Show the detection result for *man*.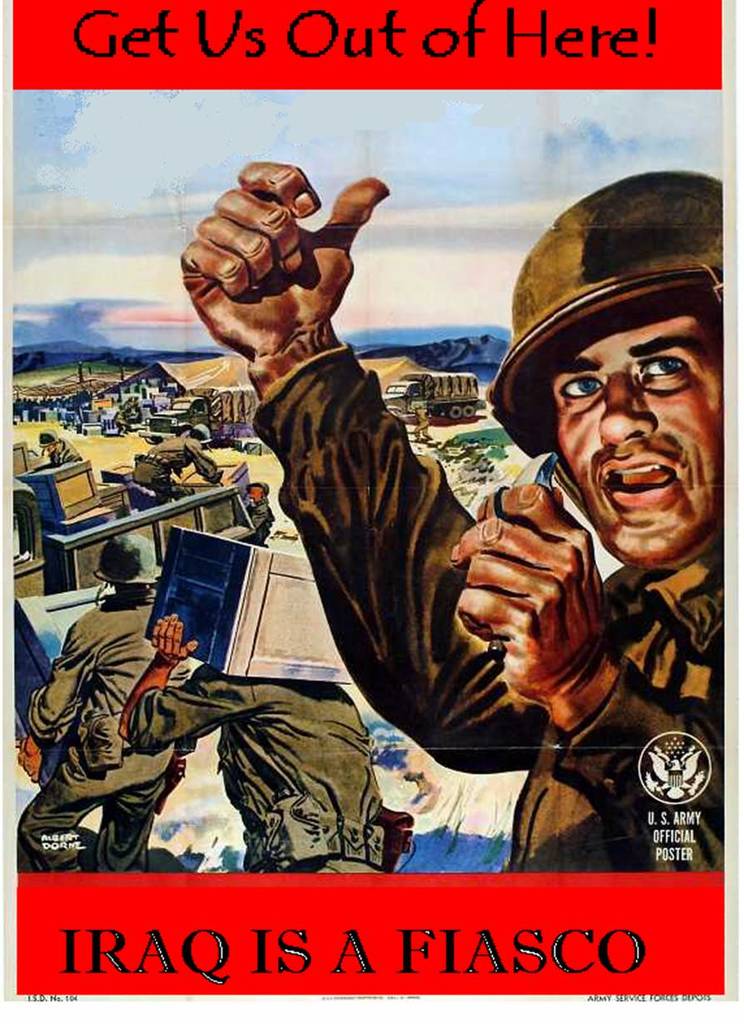
<bbox>31, 423, 87, 469</bbox>.
